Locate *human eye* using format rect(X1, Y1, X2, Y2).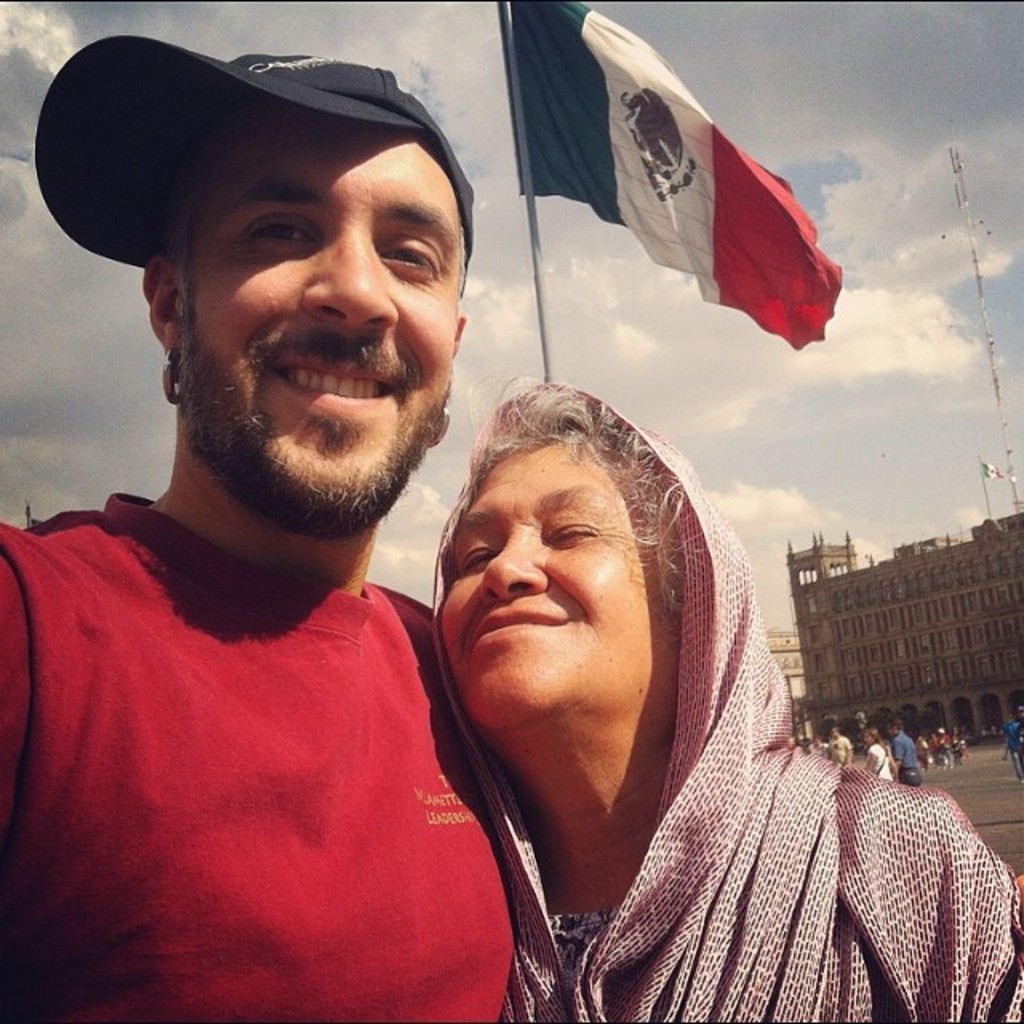
rect(382, 232, 445, 283).
